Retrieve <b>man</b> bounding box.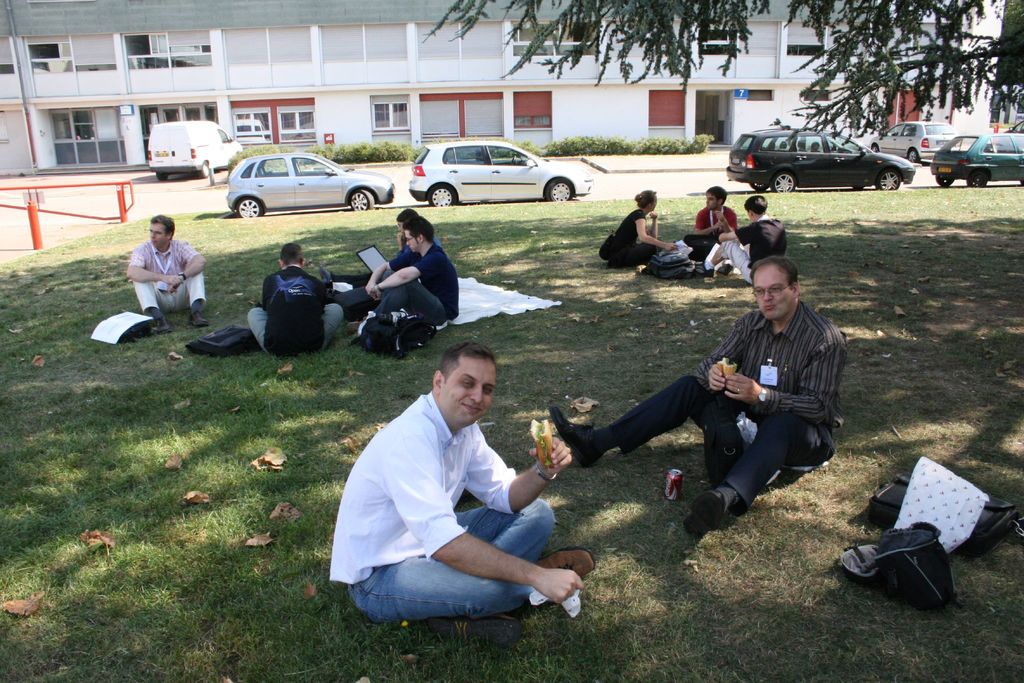
Bounding box: detection(360, 202, 447, 310).
